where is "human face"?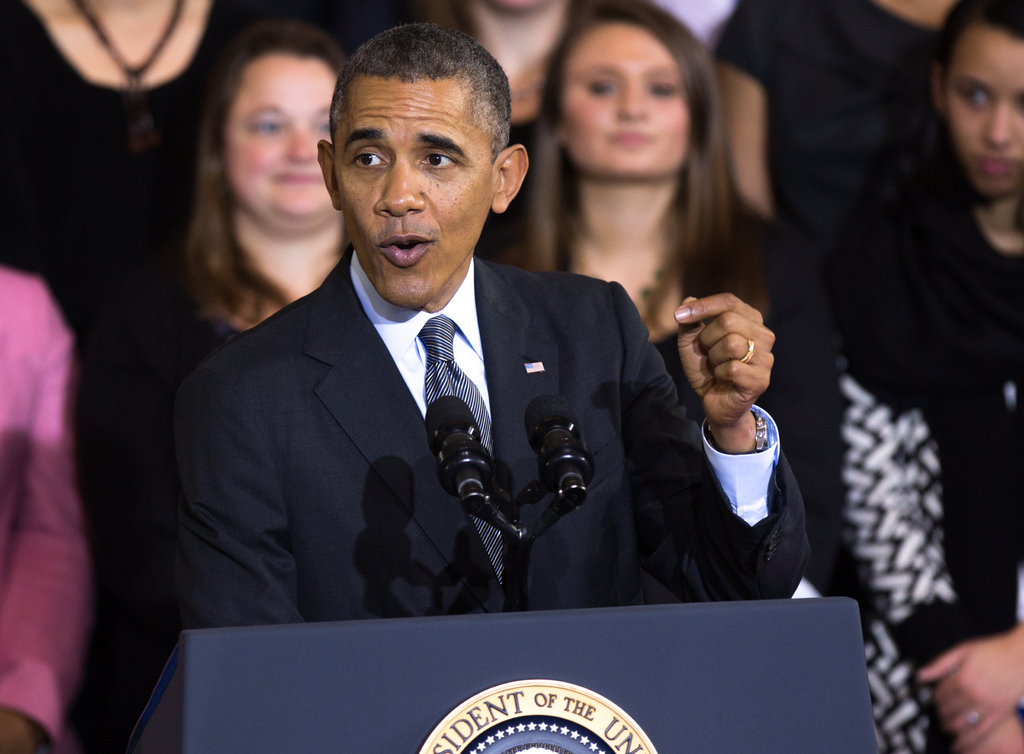
pyautogui.locateOnScreen(334, 68, 490, 314).
